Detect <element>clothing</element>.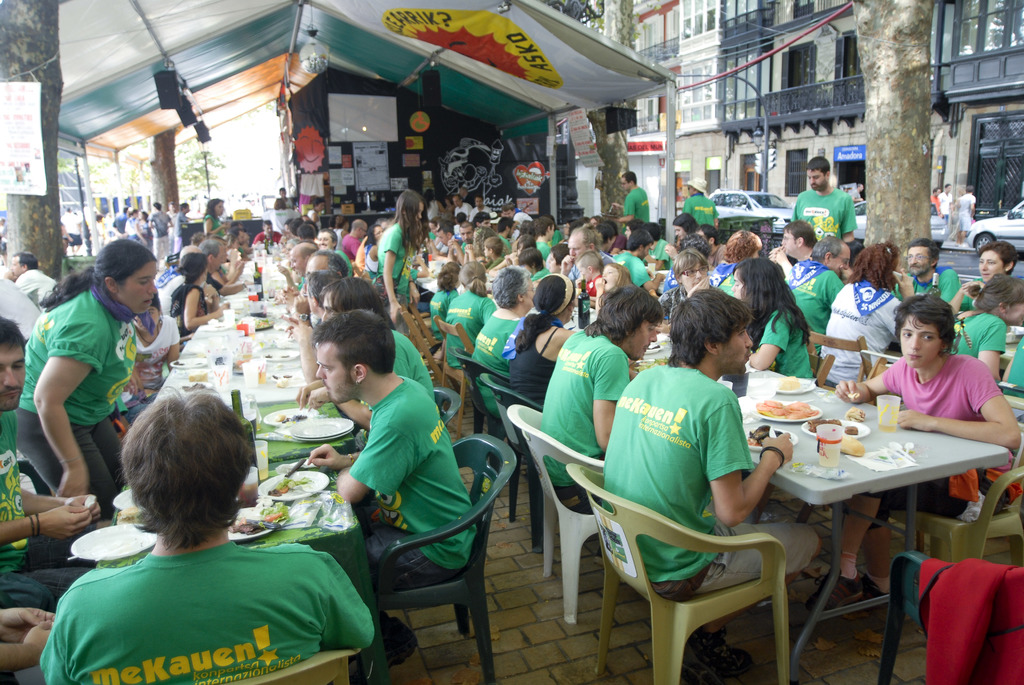
Detected at 613, 246, 653, 288.
